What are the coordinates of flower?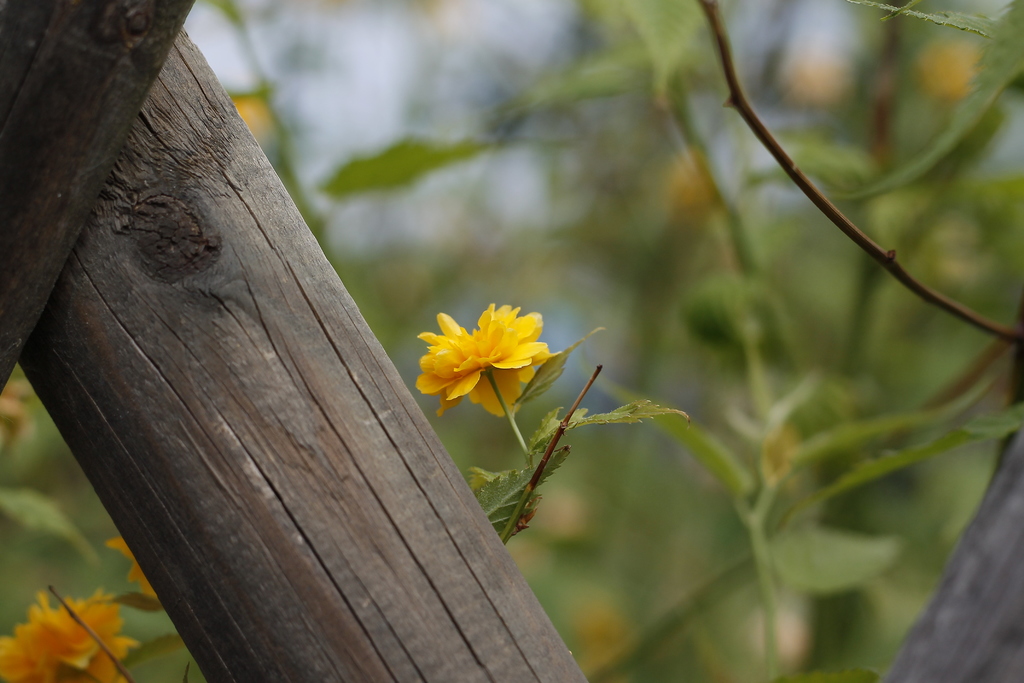
bbox(537, 486, 589, 545).
